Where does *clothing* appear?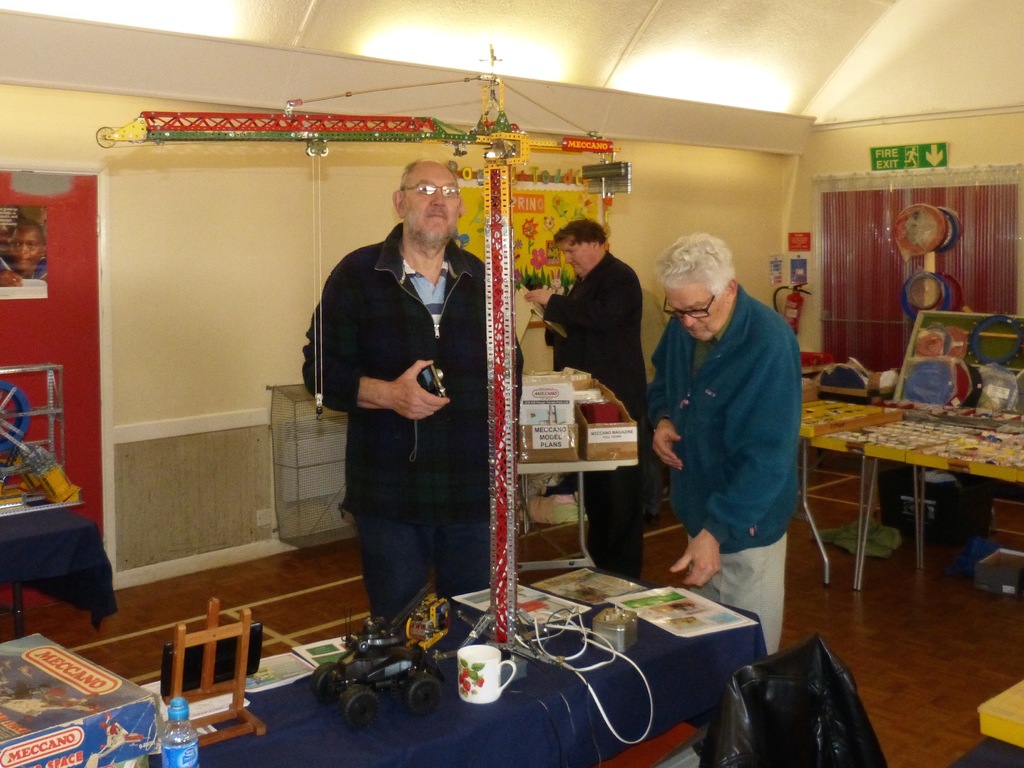
Appears at l=6, t=258, r=47, b=275.
